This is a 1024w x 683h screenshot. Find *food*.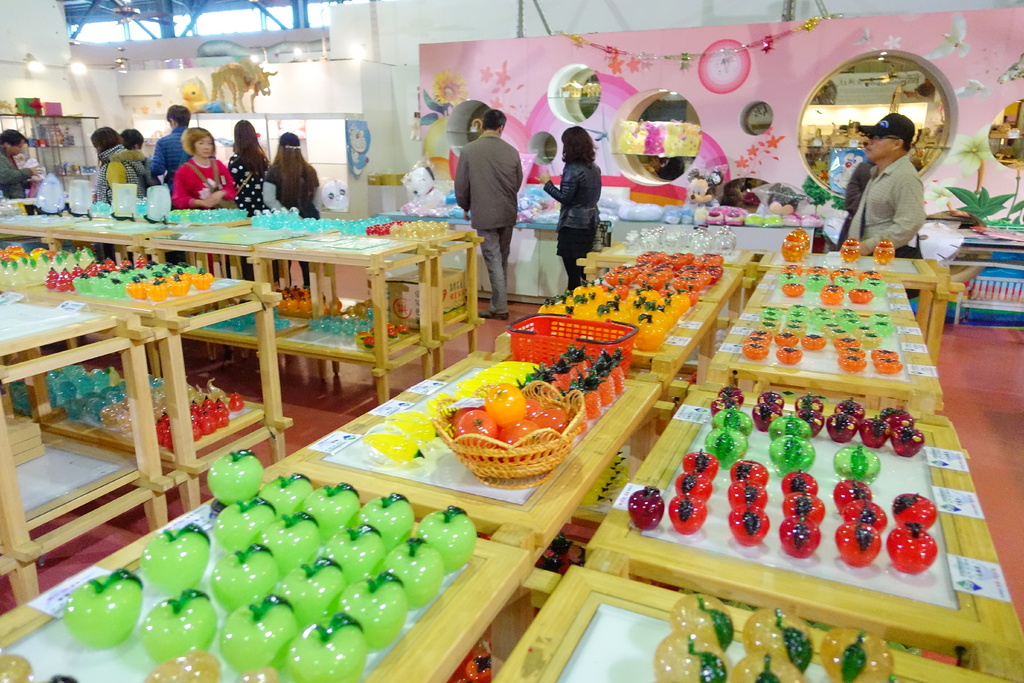
Bounding box: [left=673, top=472, right=713, bottom=504].
